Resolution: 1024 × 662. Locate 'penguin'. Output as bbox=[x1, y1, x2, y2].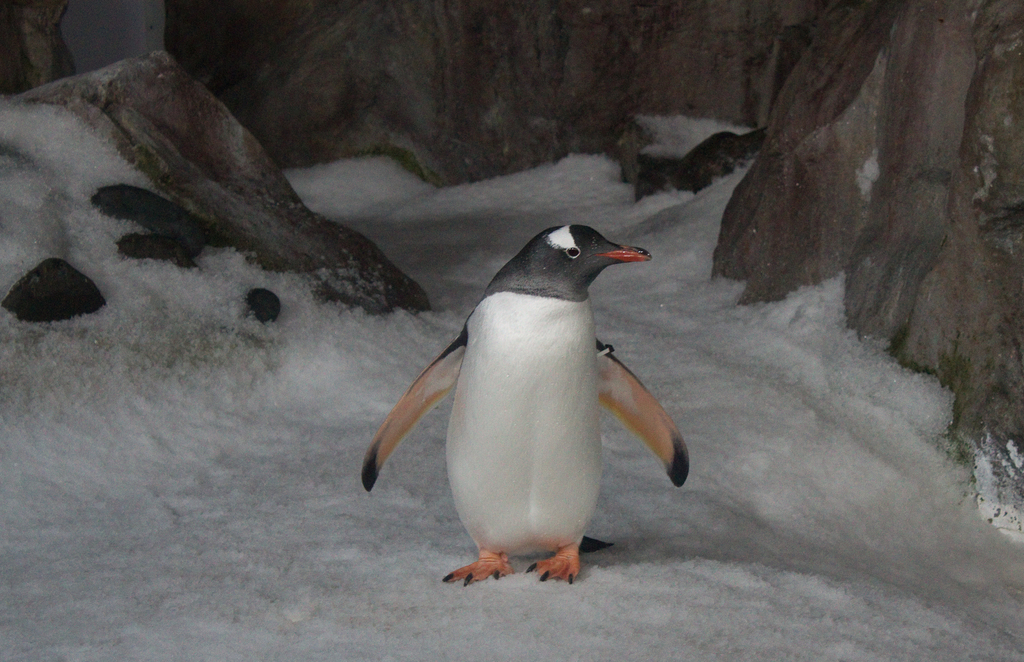
bbox=[360, 220, 693, 590].
